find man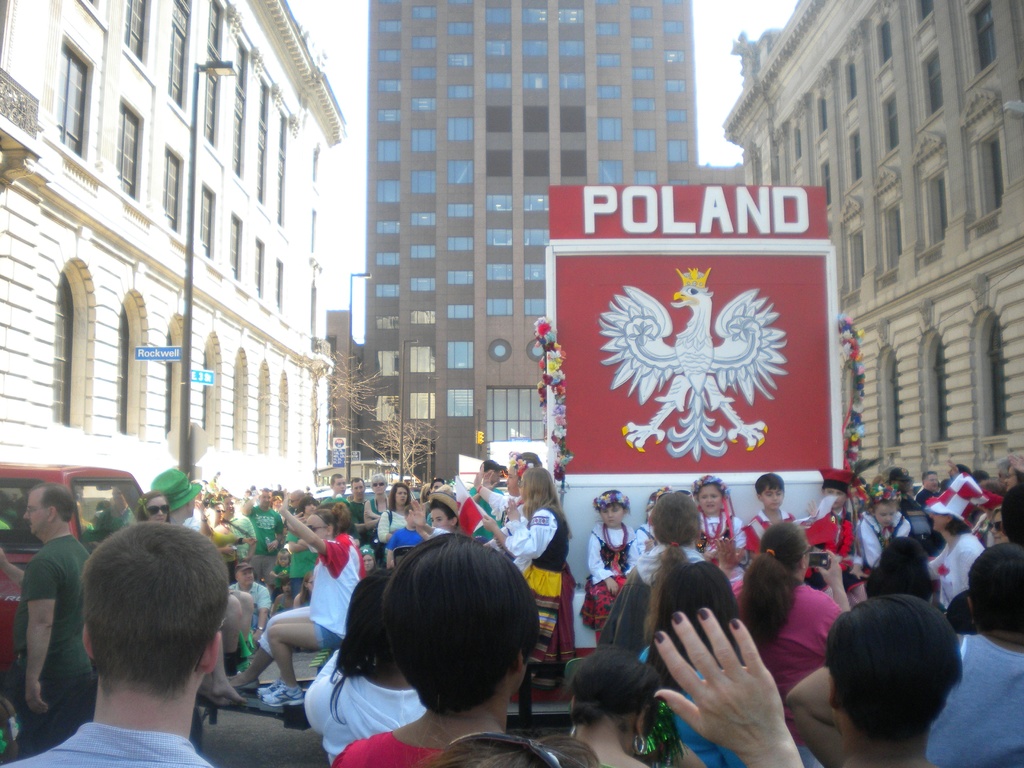
bbox=[6, 499, 263, 767]
